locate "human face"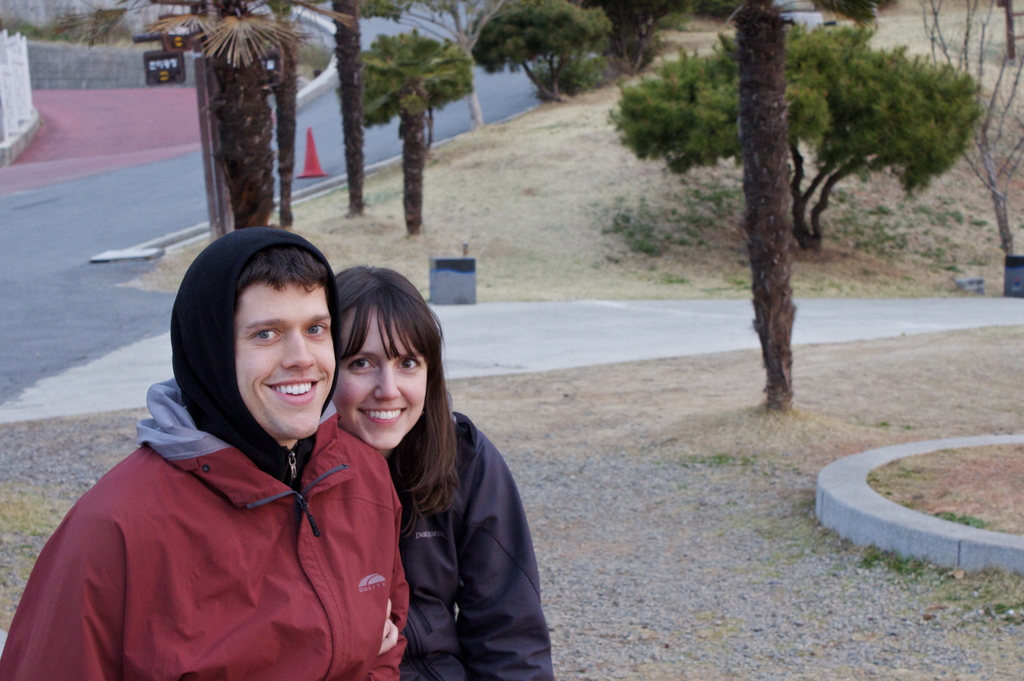
236 284 337 440
